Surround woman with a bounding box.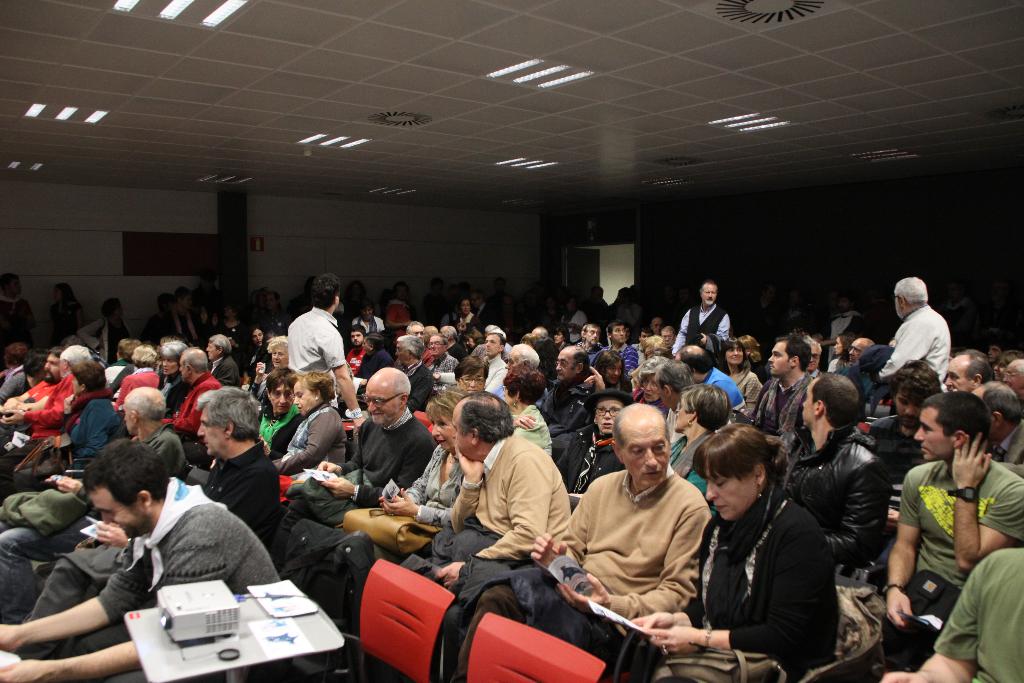
BBox(717, 333, 767, 415).
